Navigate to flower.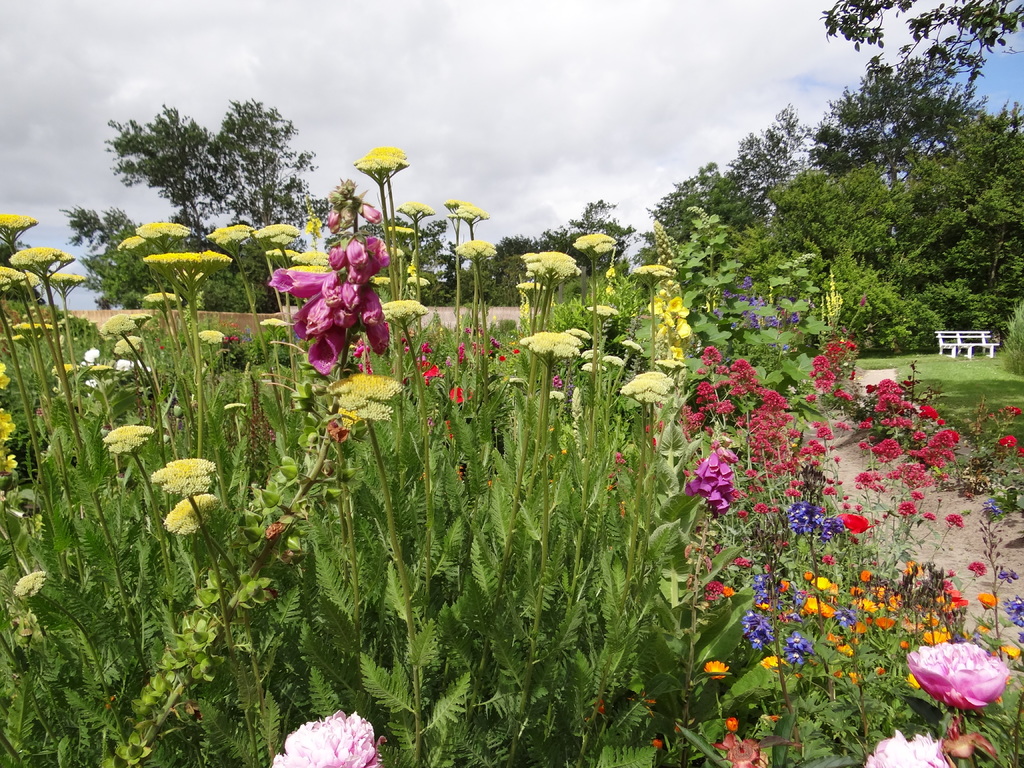
Navigation target: <bbox>221, 400, 246, 412</bbox>.
